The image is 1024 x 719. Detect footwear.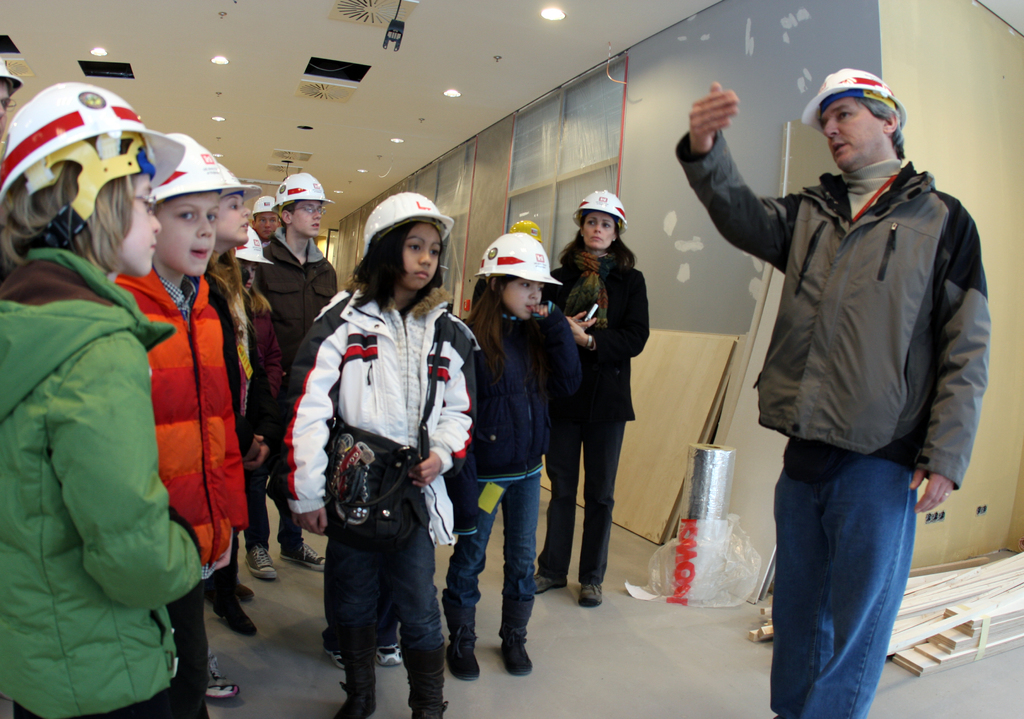
Detection: box=[372, 636, 403, 666].
